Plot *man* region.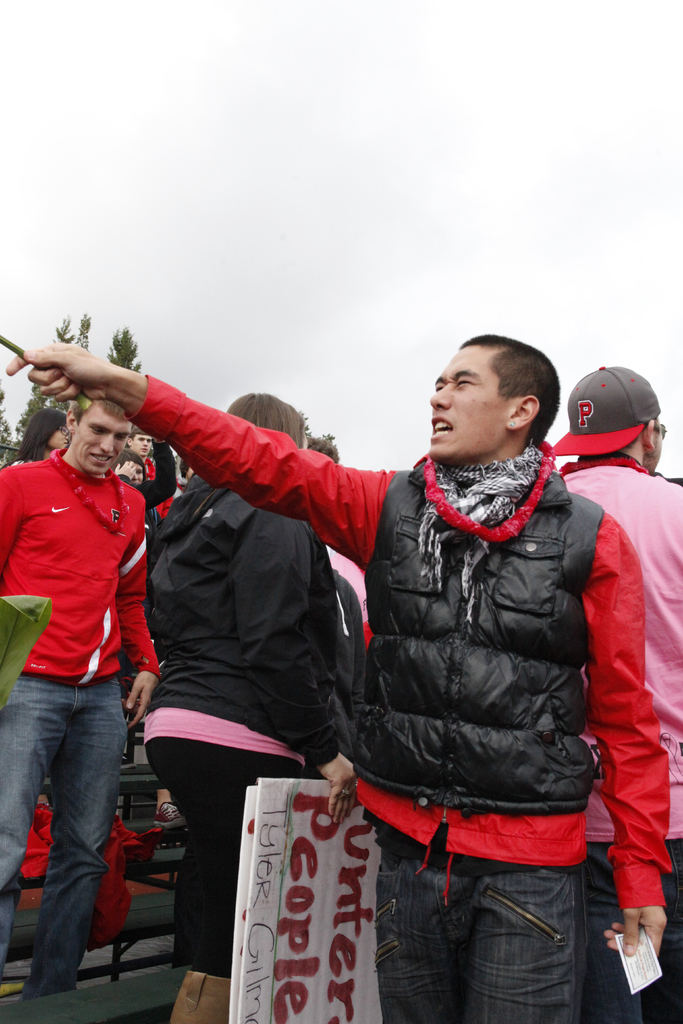
Plotted at (3,347,179,1004).
